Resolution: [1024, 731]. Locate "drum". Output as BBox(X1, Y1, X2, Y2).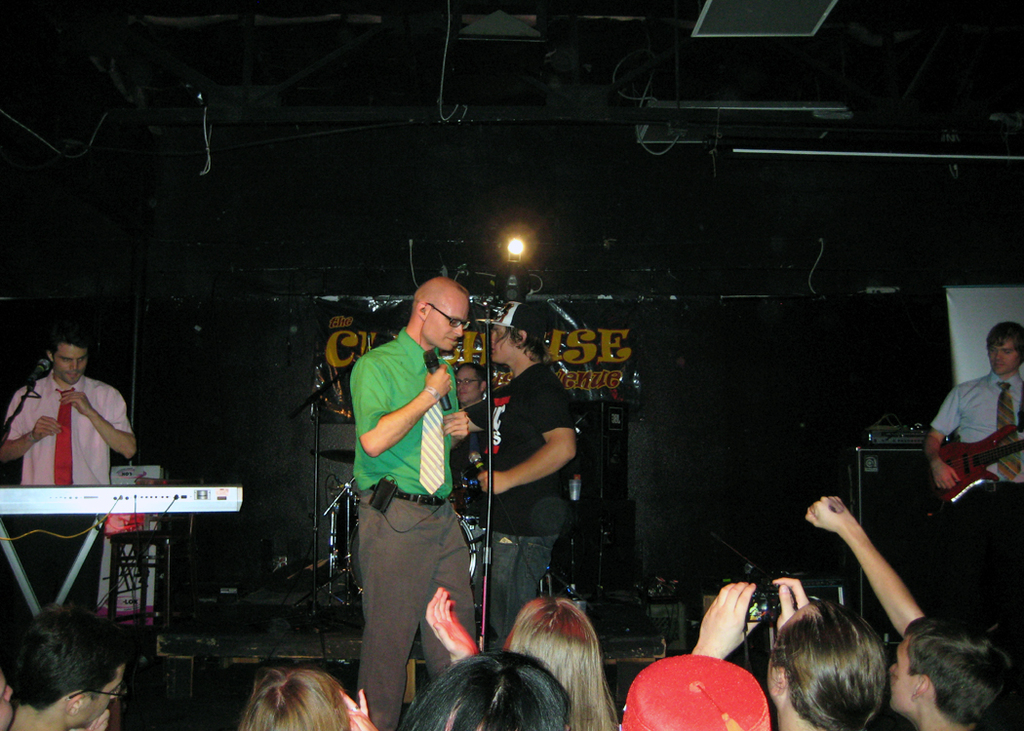
BBox(454, 479, 489, 527).
